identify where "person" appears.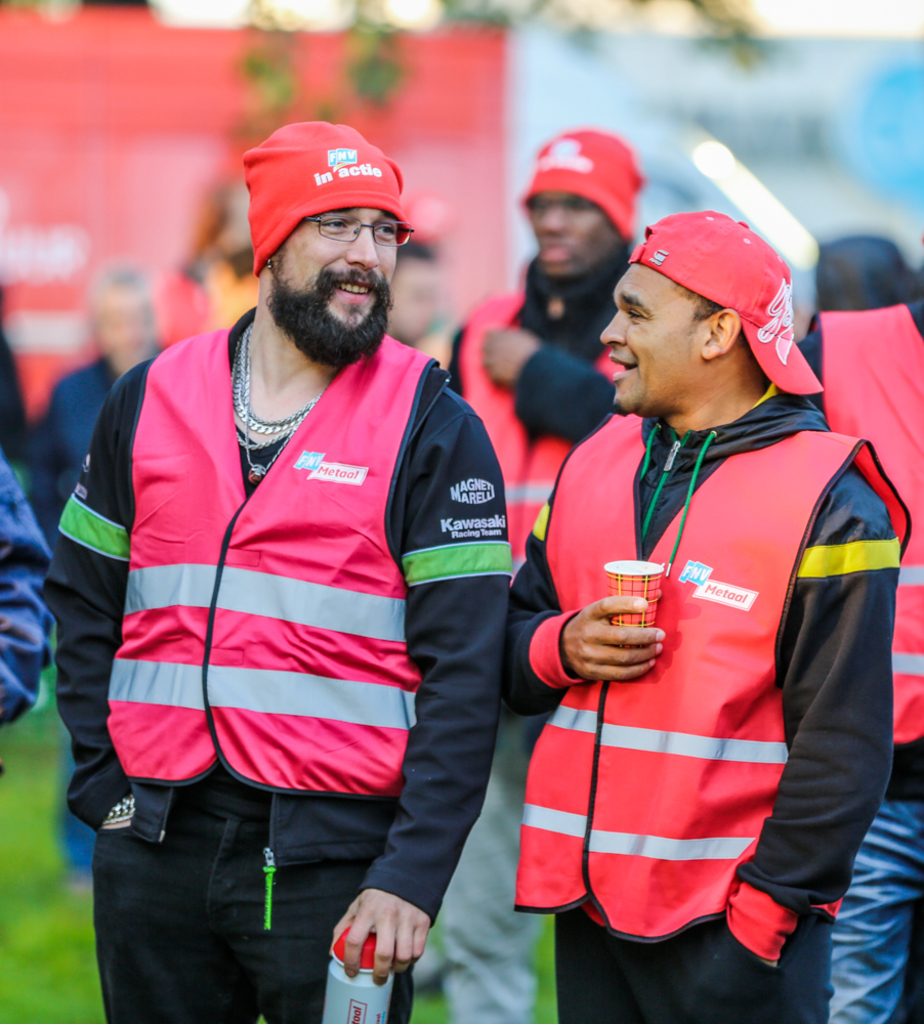
Appears at x1=0, y1=274, x2=52, y2=771.
